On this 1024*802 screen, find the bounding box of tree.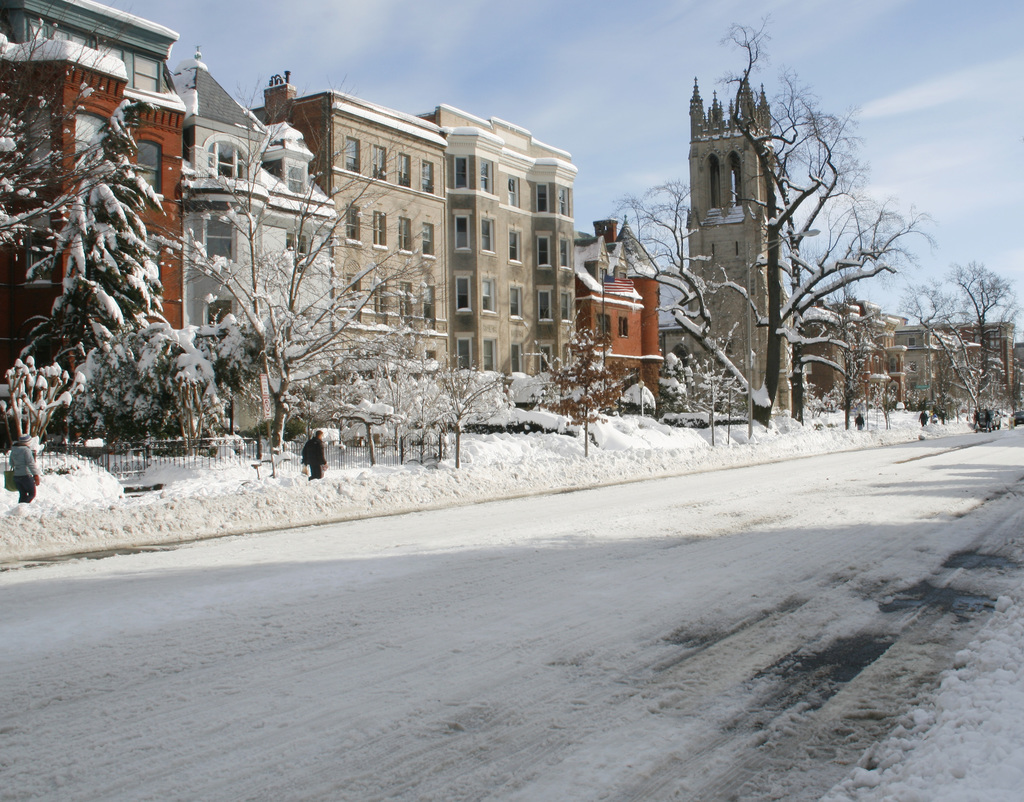
Bounding box: Rect(540, 300, 632, 427).
